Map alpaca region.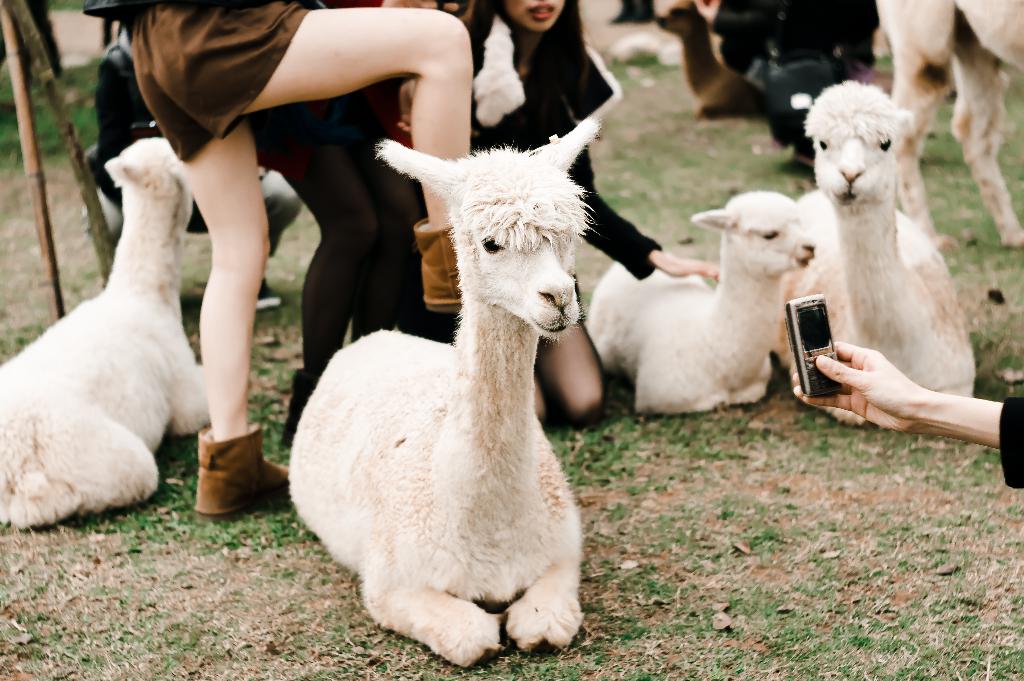
Mapped to <bbox>284, 115, 605, 672</bbox>.
